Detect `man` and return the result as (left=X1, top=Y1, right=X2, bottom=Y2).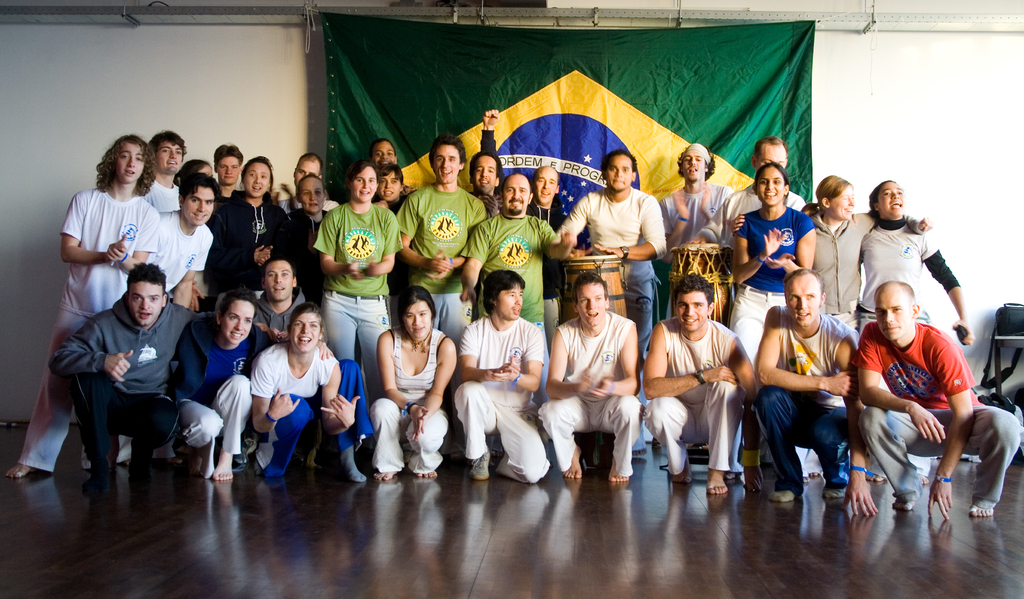
(left=557, top=152, right=669, bottom=352).
